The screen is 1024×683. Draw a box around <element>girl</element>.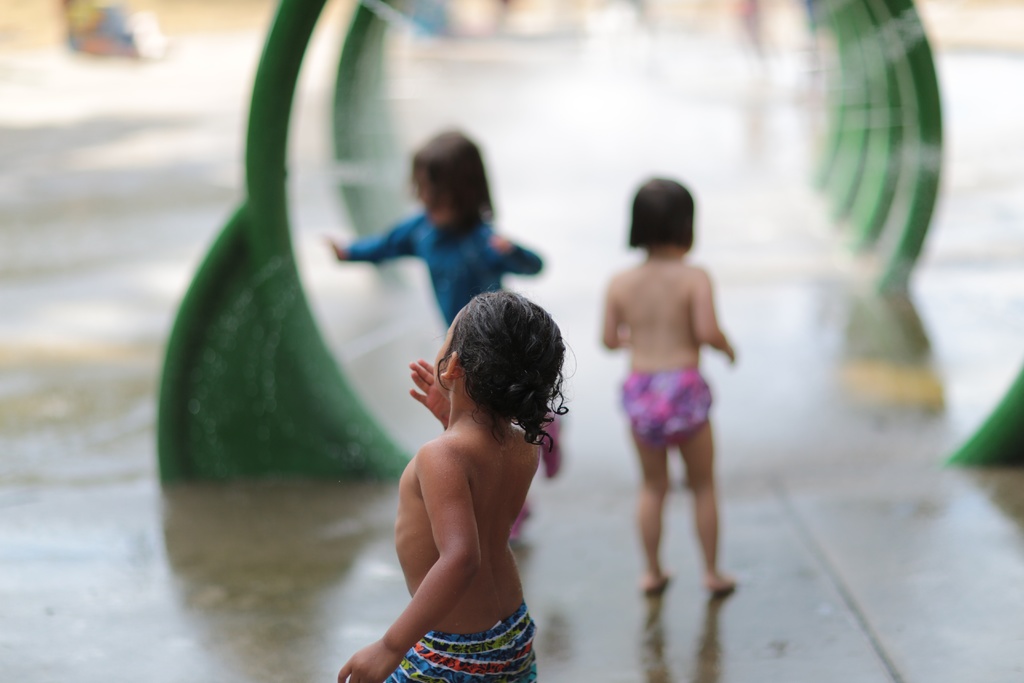
{"left": 319, "top": 129, "right": 562, "bottom": 538}.
